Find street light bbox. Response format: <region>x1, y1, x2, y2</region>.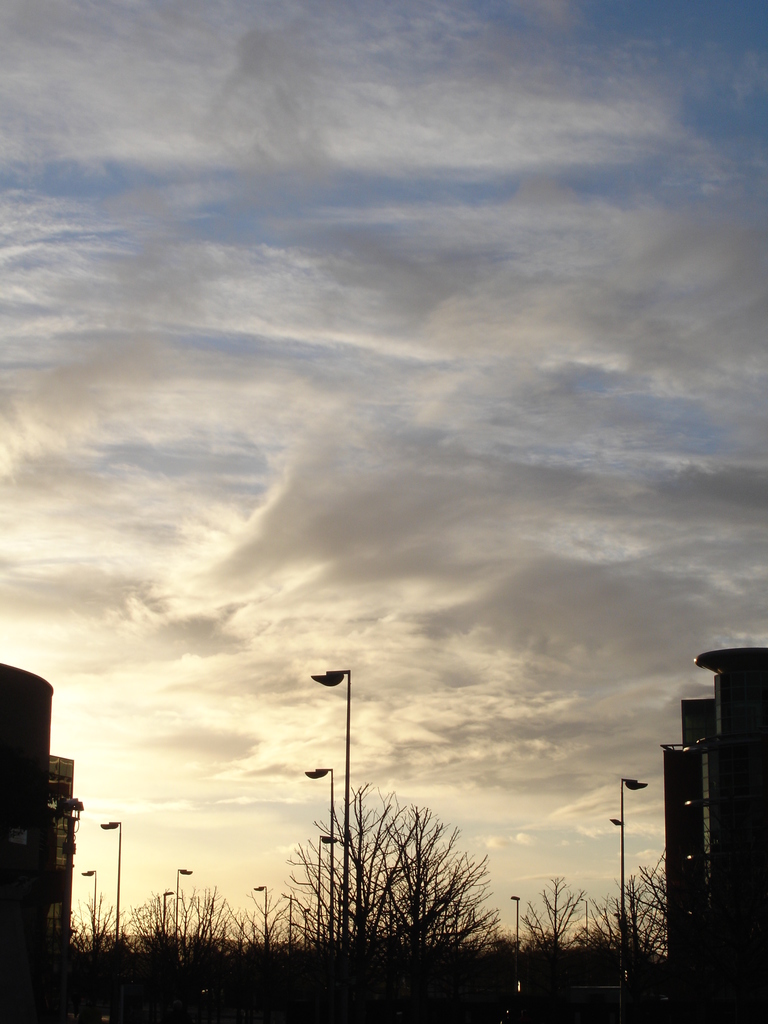
<region>317, 829, 339, 939</region>.
